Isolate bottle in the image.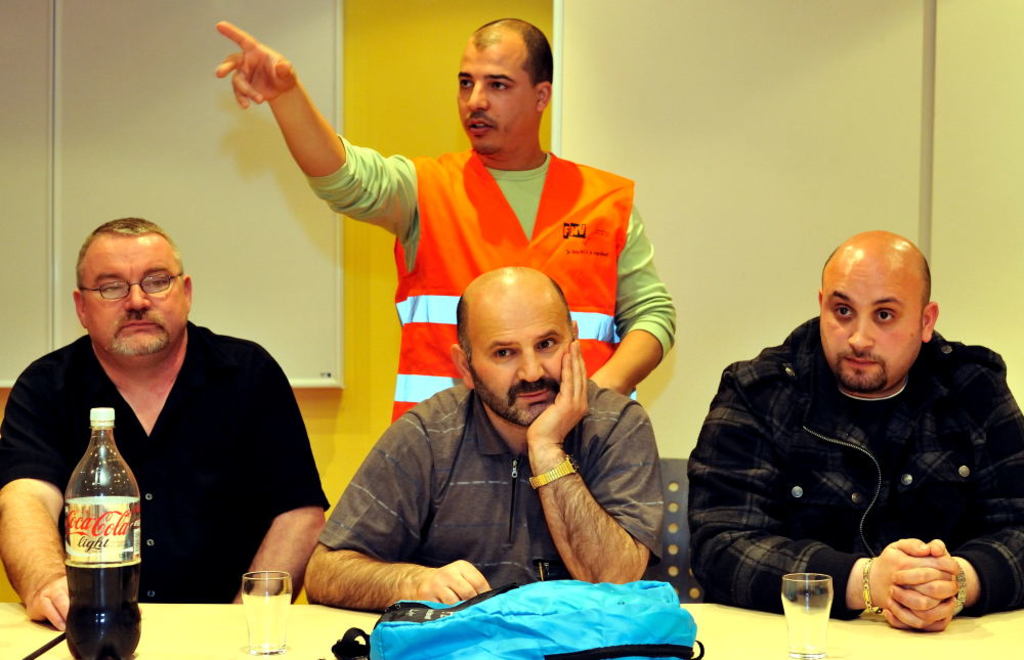
Isolated region: 55 401 142 654.
